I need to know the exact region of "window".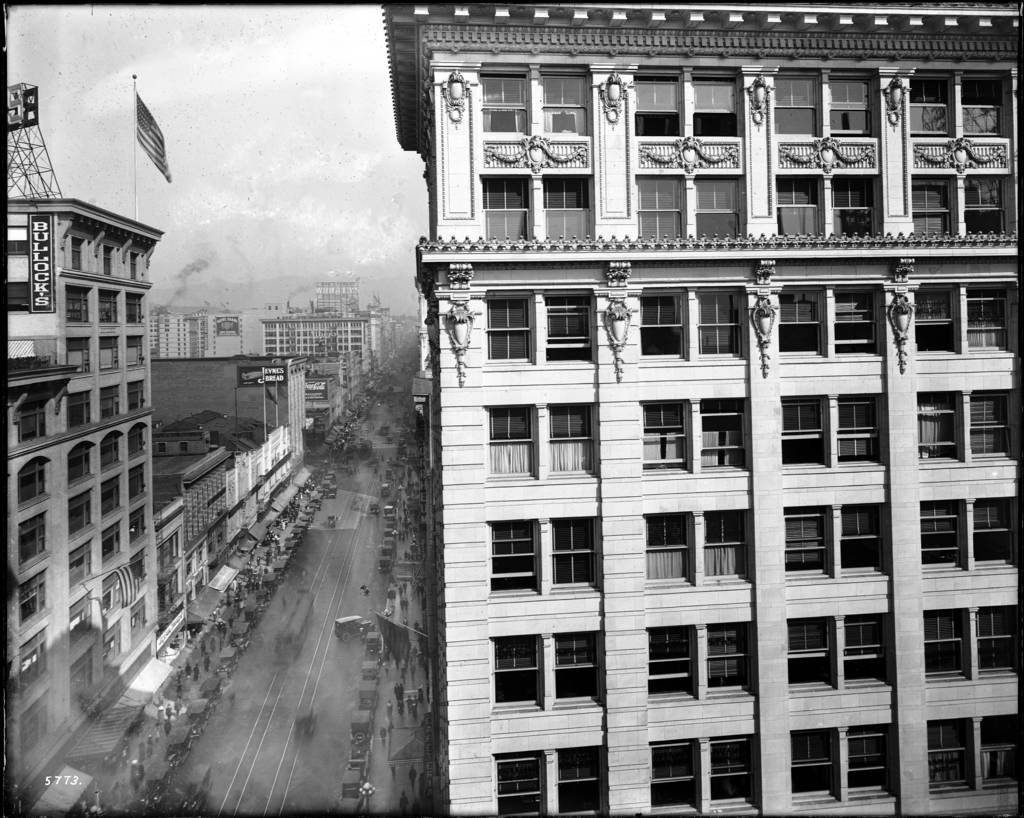
Region: left=497, top=755, right=538, bottom=817.
